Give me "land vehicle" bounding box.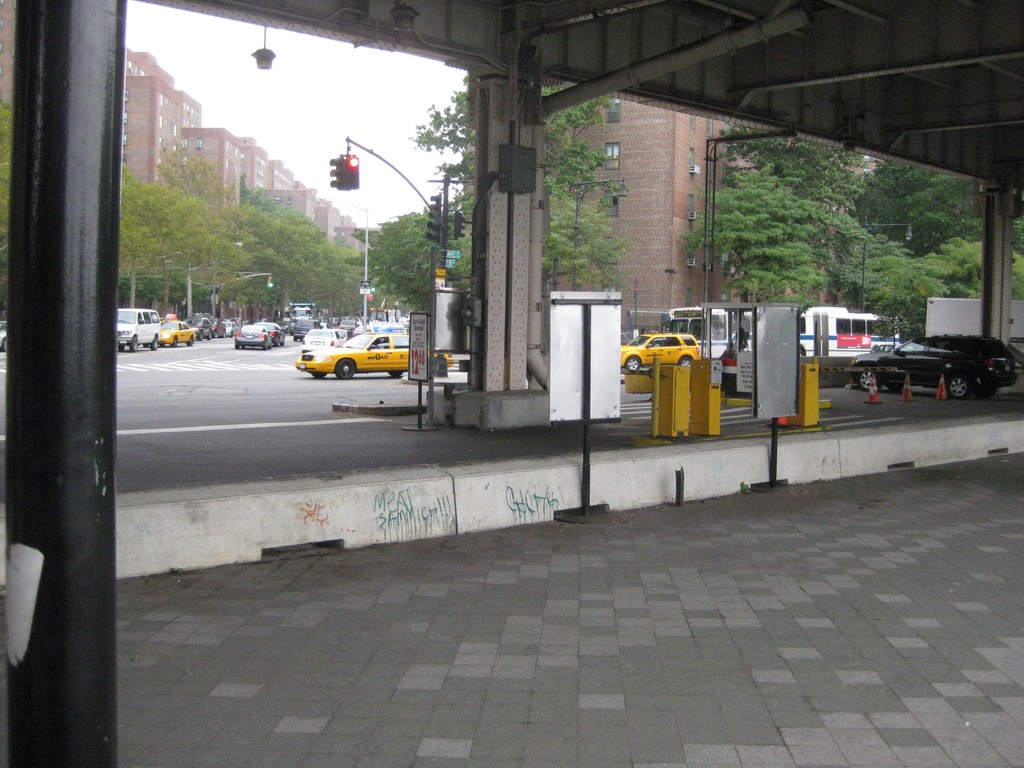
397 316 411 334.
